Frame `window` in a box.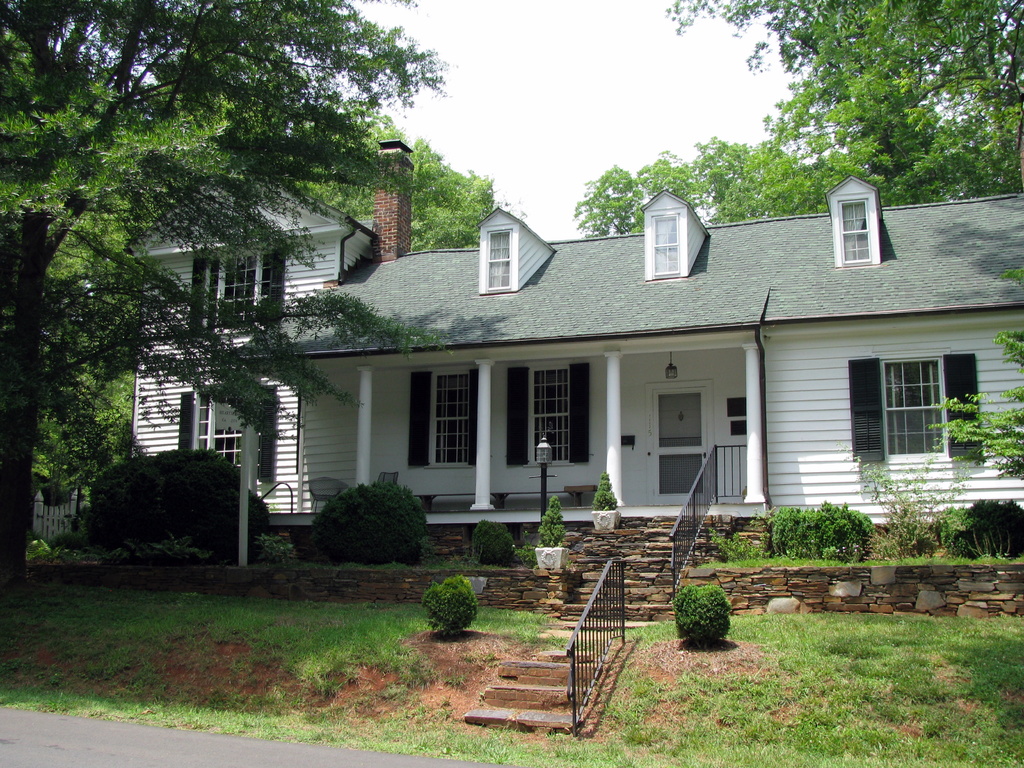
bbox=(822, 172, 883, 273).
